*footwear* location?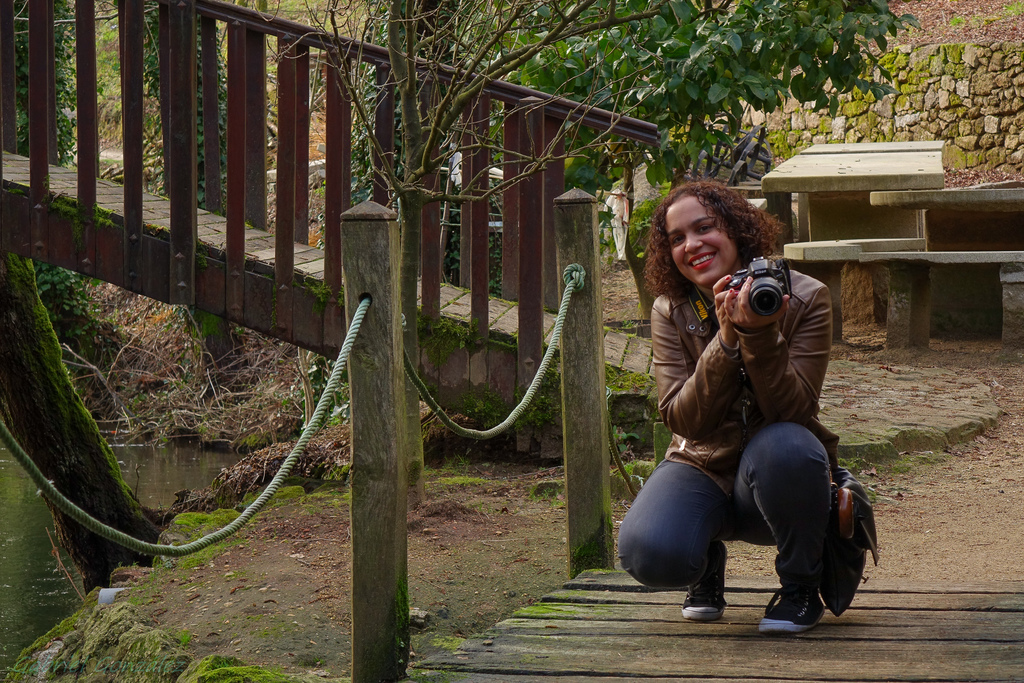
<box>755,568,826,634</box>
